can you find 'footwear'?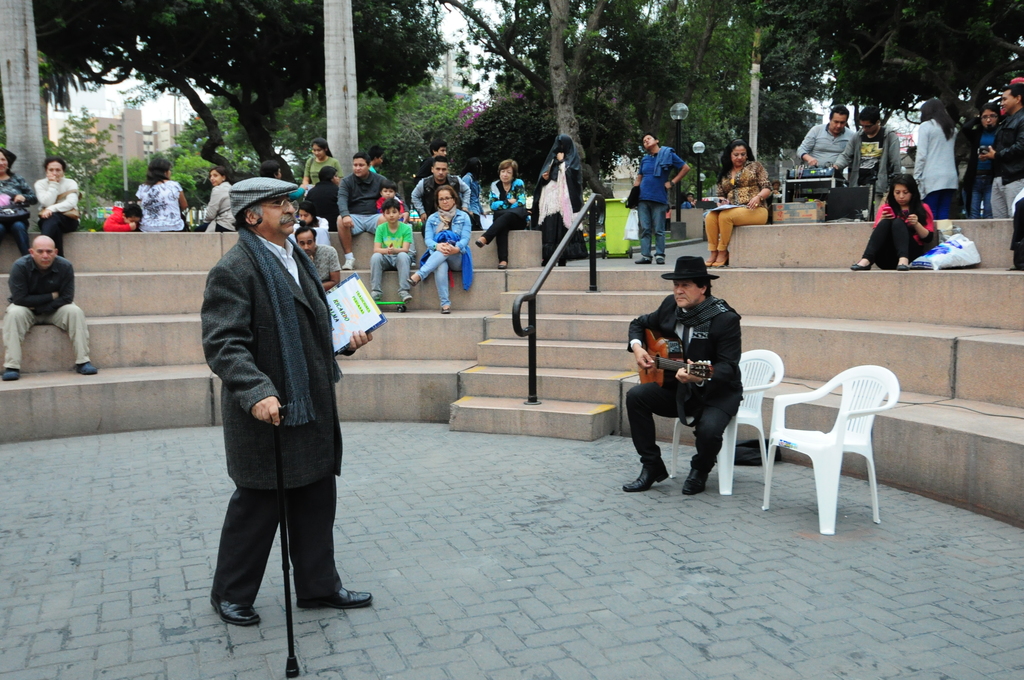
Yes, bounding box: 439 303 448 311.
